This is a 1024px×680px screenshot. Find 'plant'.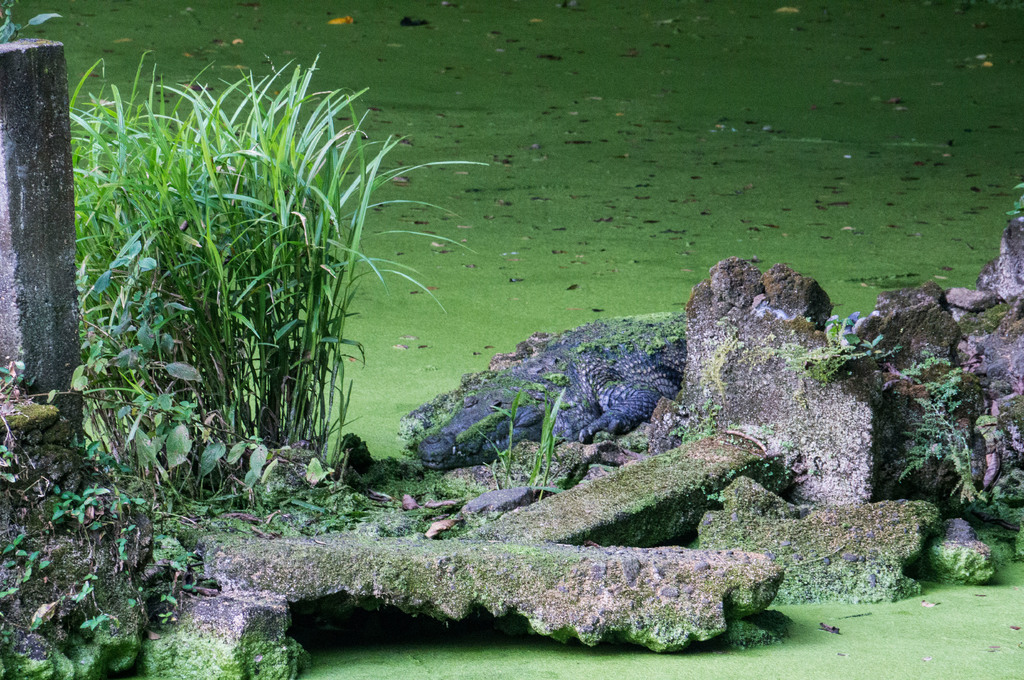
Bounding box: [153, 596, 177, 608].
